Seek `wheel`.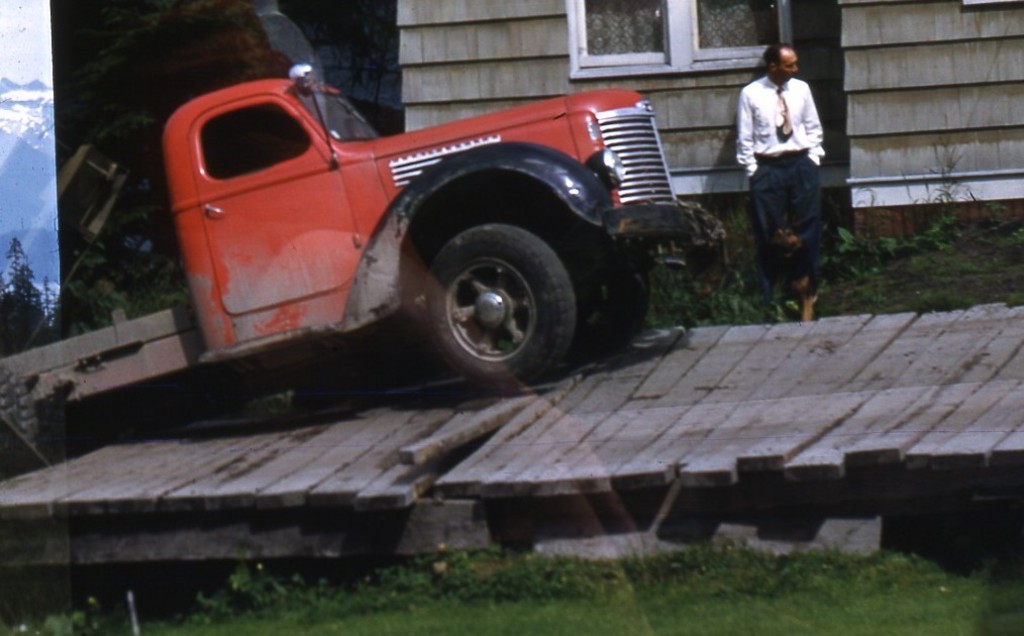
417:222:574:388.
